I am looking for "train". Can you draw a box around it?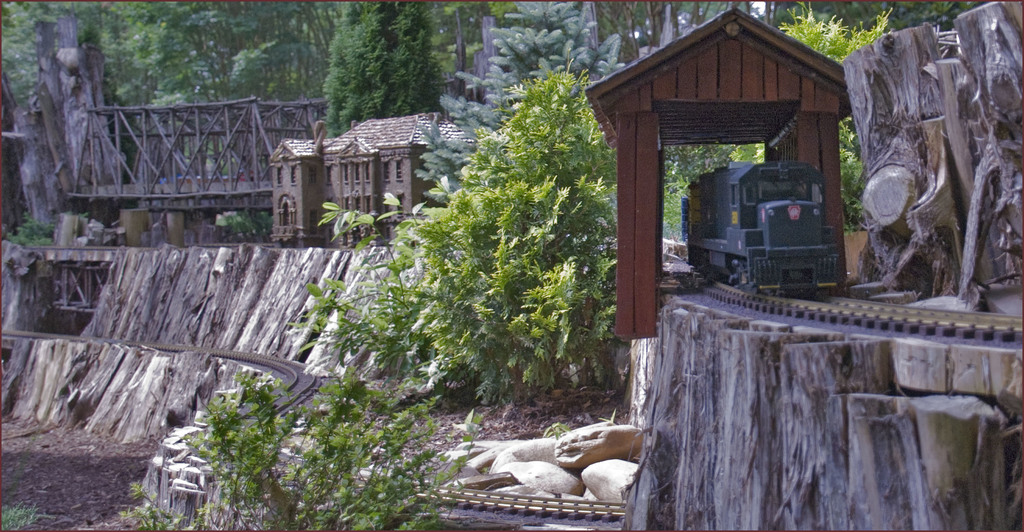
Sure, the bounding box is bbox(682, 160, 844, 297).
